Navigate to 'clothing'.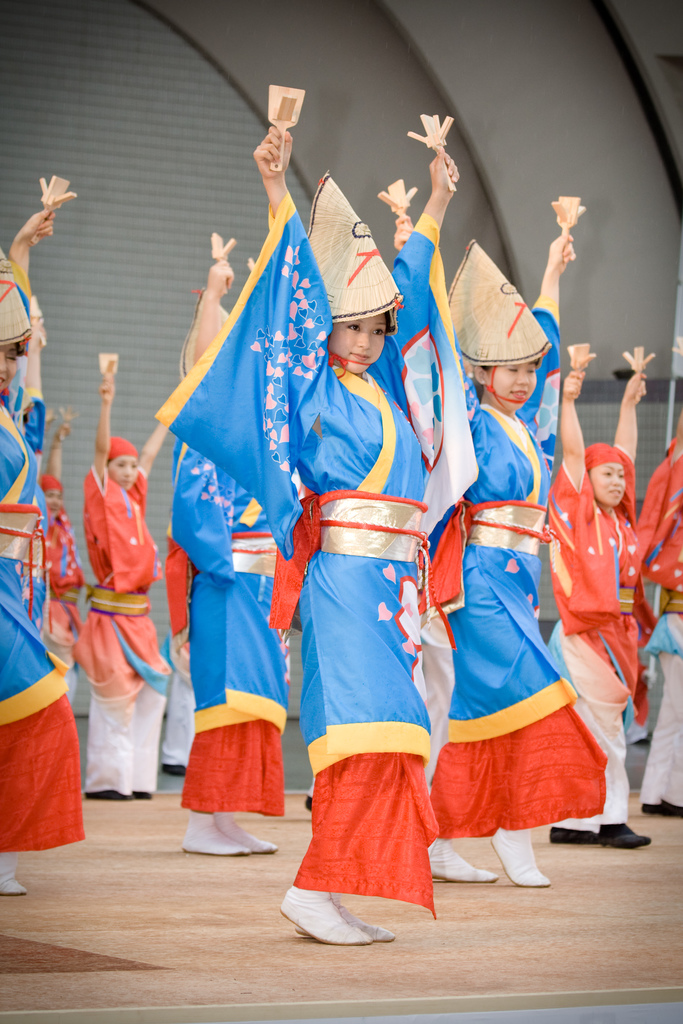
Navigation target: box=[51, 514, 86, 713].
